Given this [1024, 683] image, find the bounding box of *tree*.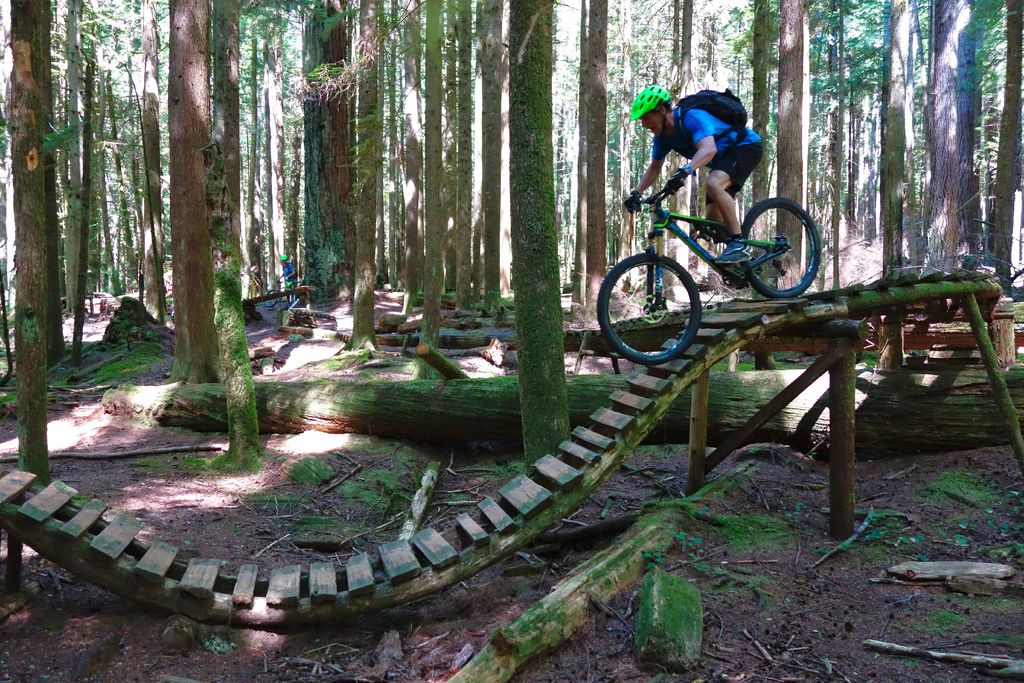
968/0/1023/391.
